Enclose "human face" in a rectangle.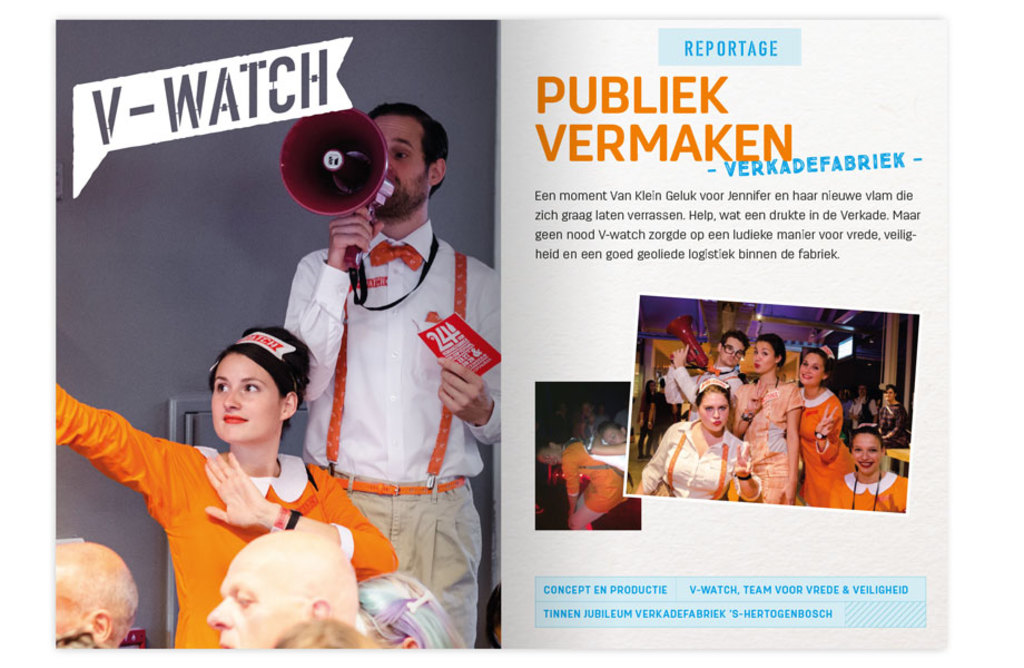
885, 390, 895, 402.
